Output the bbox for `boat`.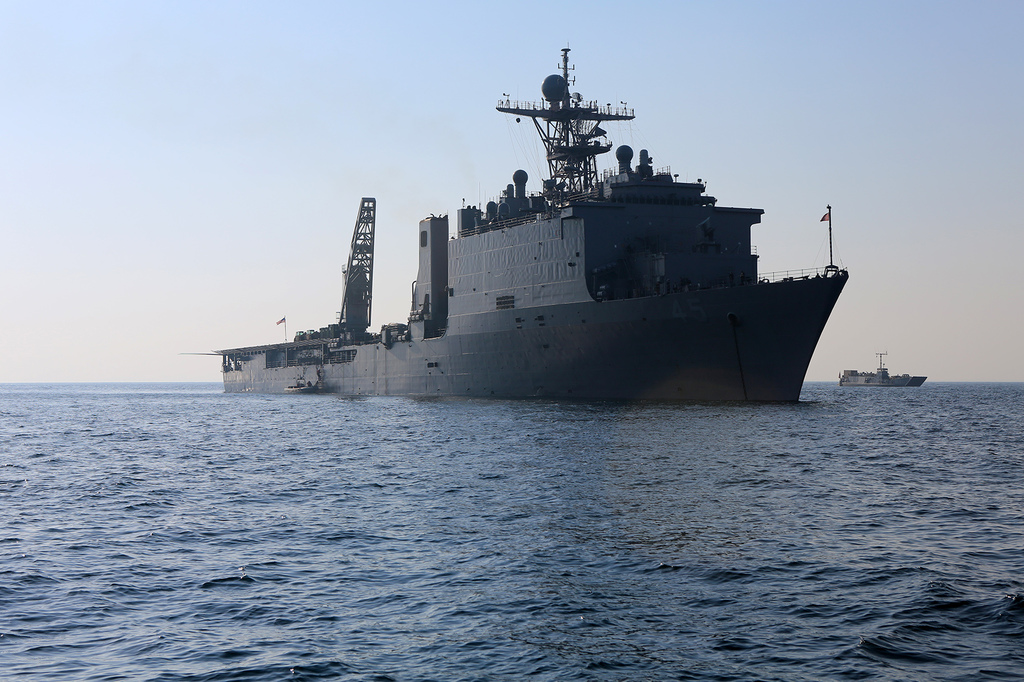
bbox(836, 348, 929, 384).
